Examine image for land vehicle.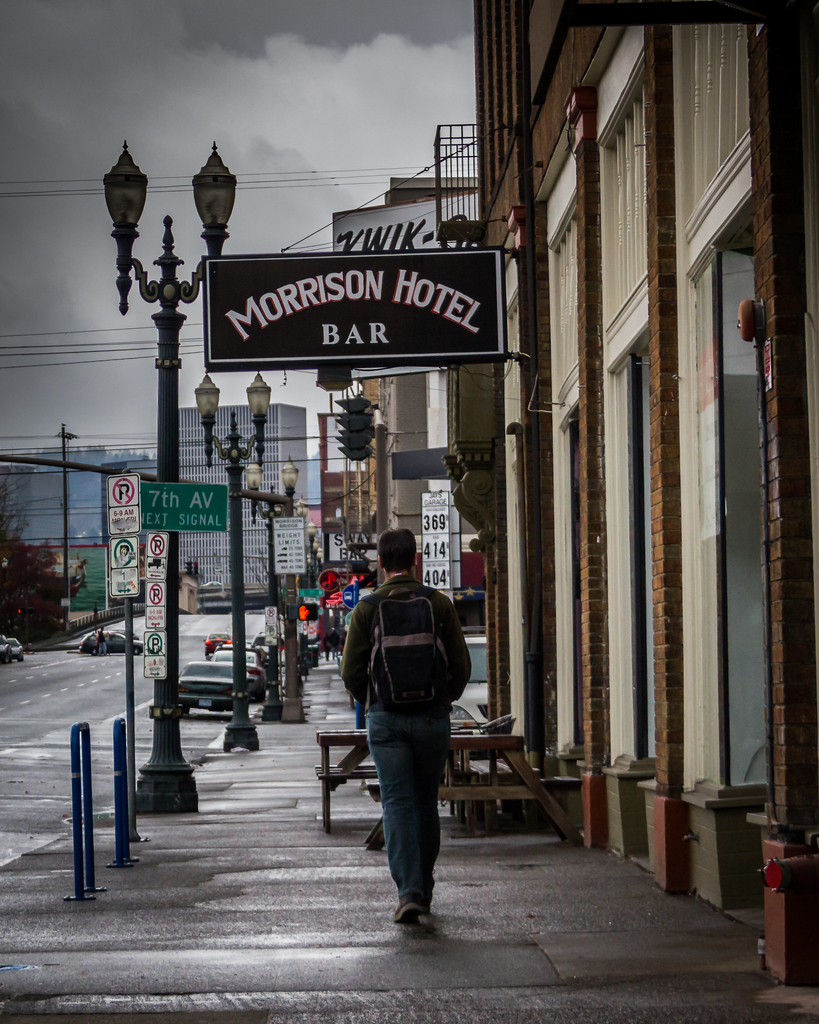
Examination result: (83, 630, 141, 654).
